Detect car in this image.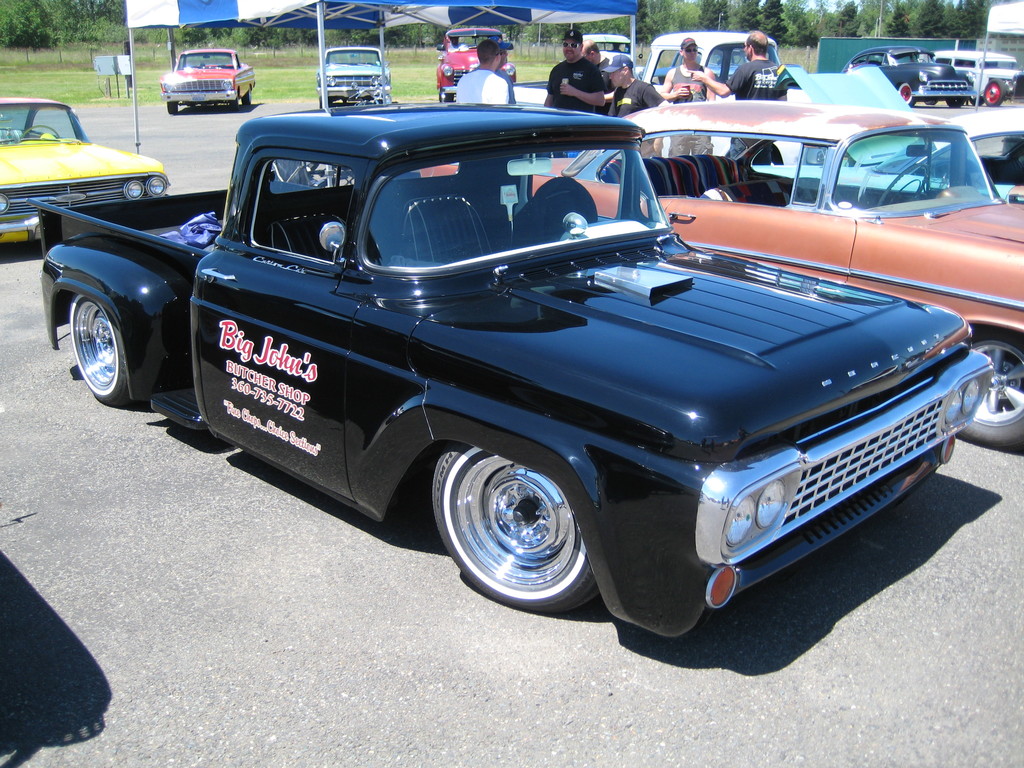
Detection: pyautogui.locateOnScreen(840, 39, 978, 111).
